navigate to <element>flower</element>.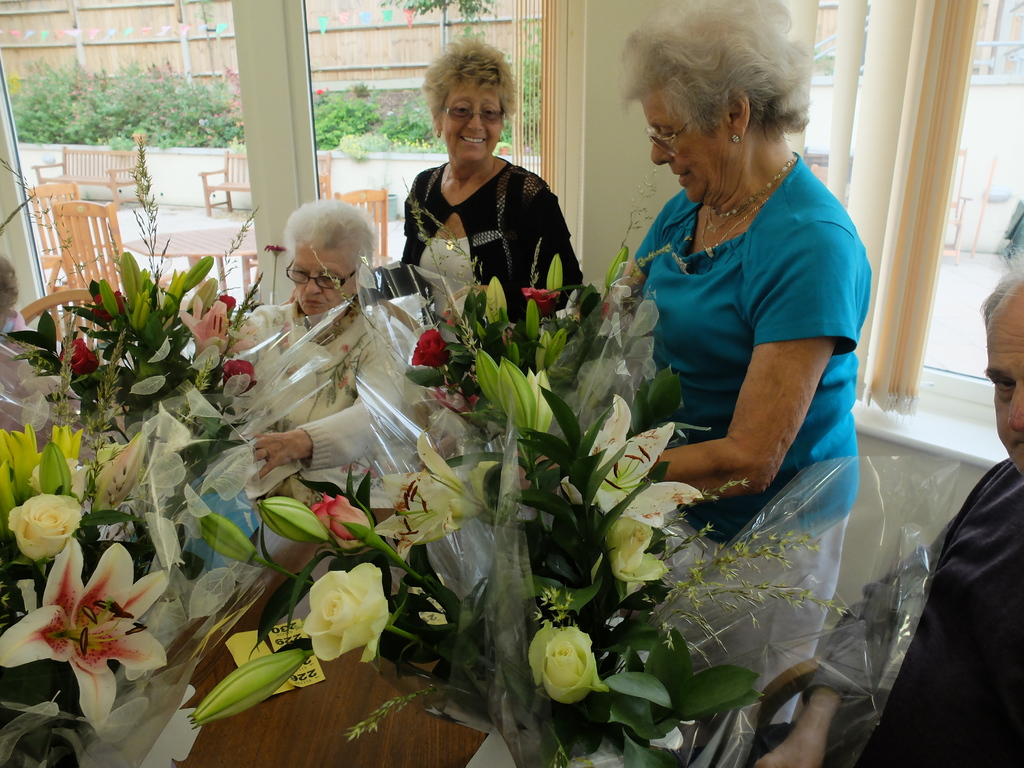
Navigation target: {"left": 58, "top": 337, "right": 100, "bottom": 373}.
